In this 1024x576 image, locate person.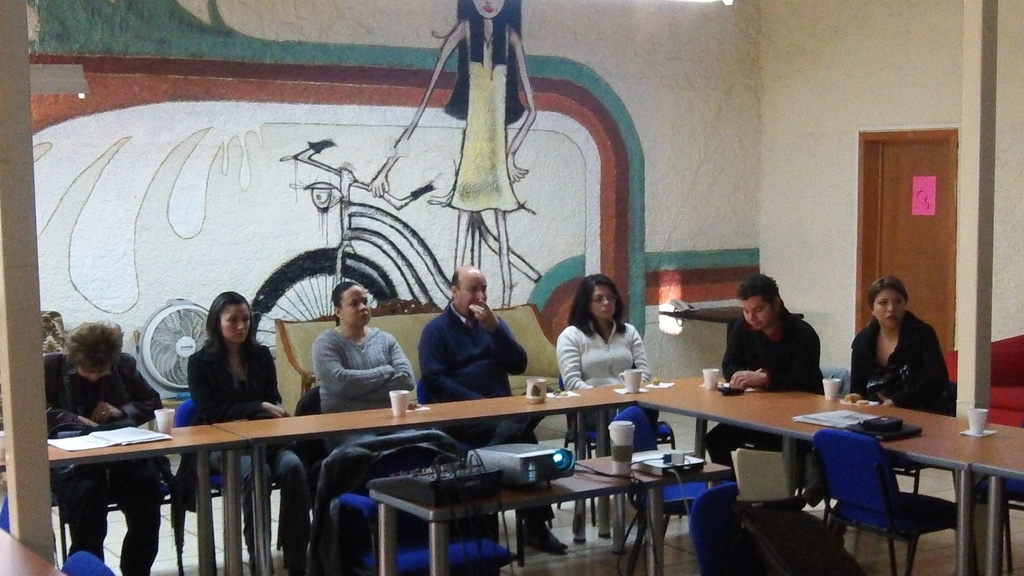
Bounding box: x1=413 y1=266 x2=562 y2=556.
